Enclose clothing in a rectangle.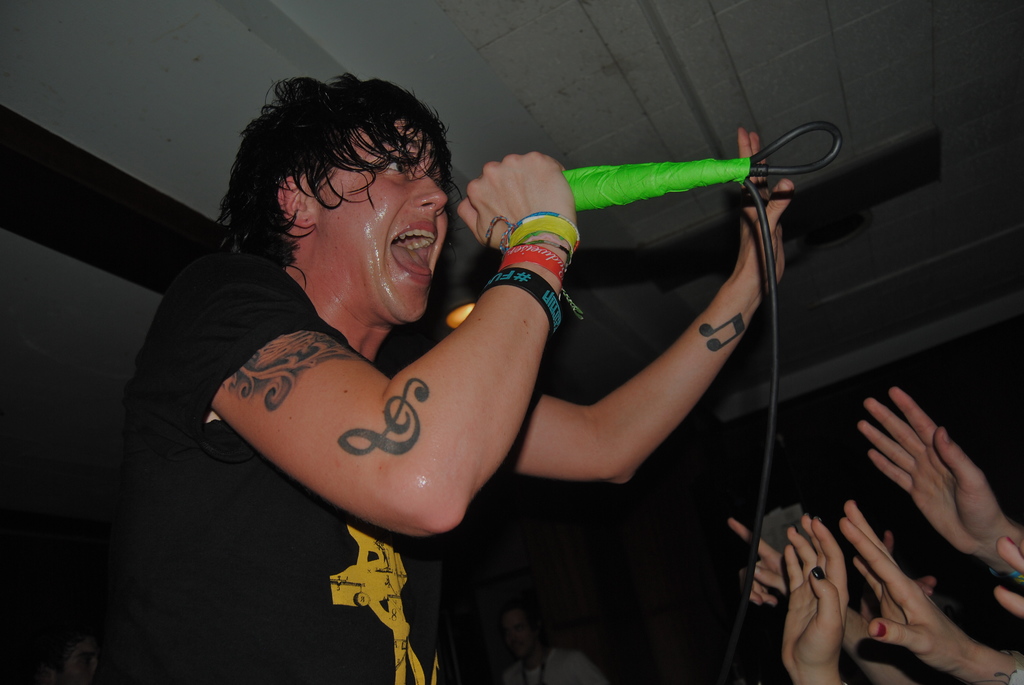
<bbox>85, 195, 335, 667</bbox>.
